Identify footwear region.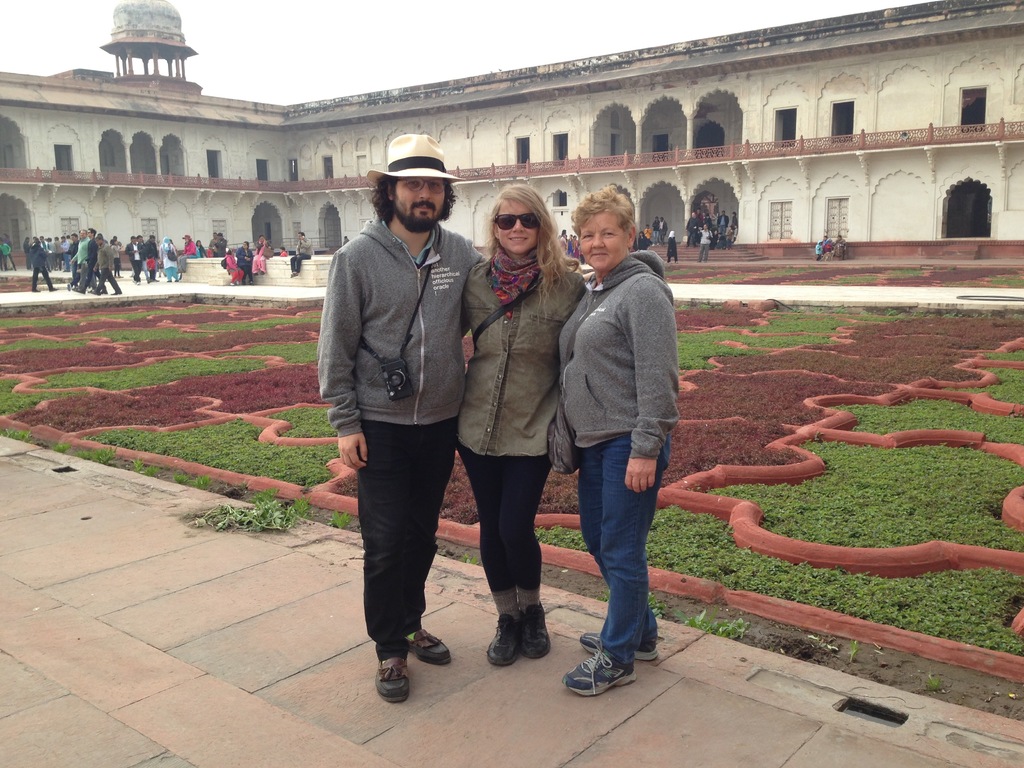
Region: 518,602,550,660.
